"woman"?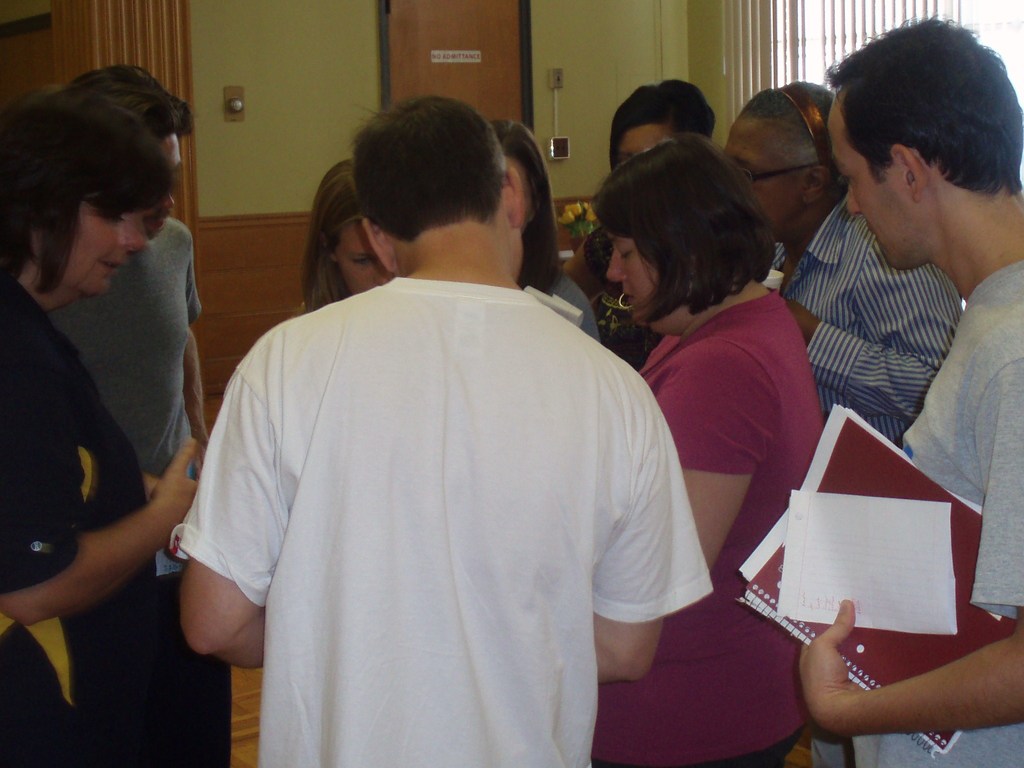
<box>0,96,203,767</box>
